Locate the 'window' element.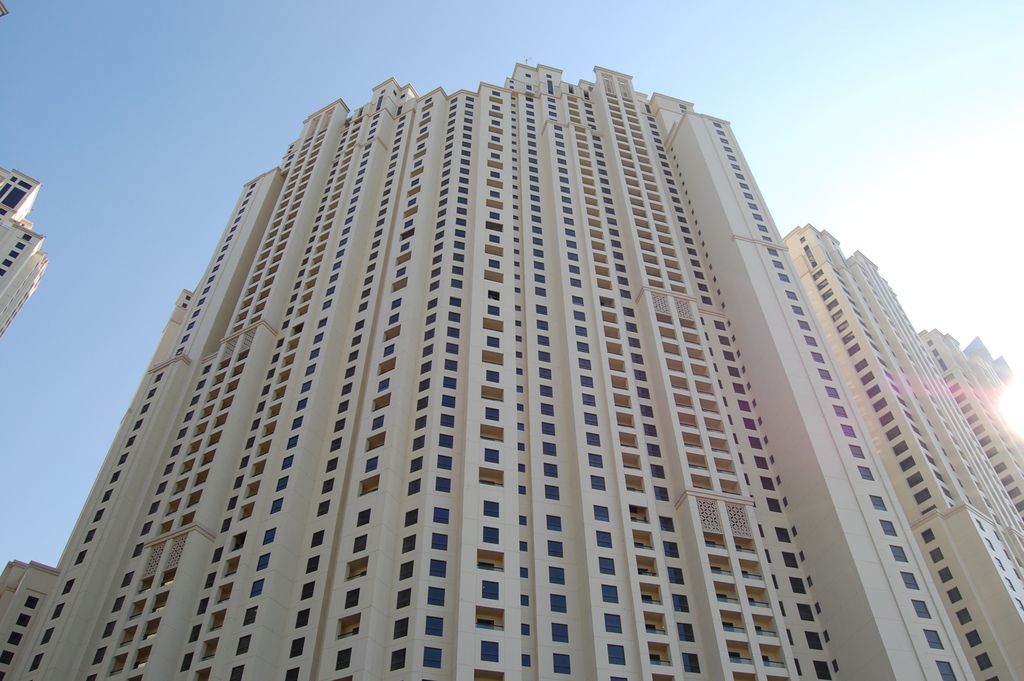
Element bbox: region(287, 151, 297, 154).
